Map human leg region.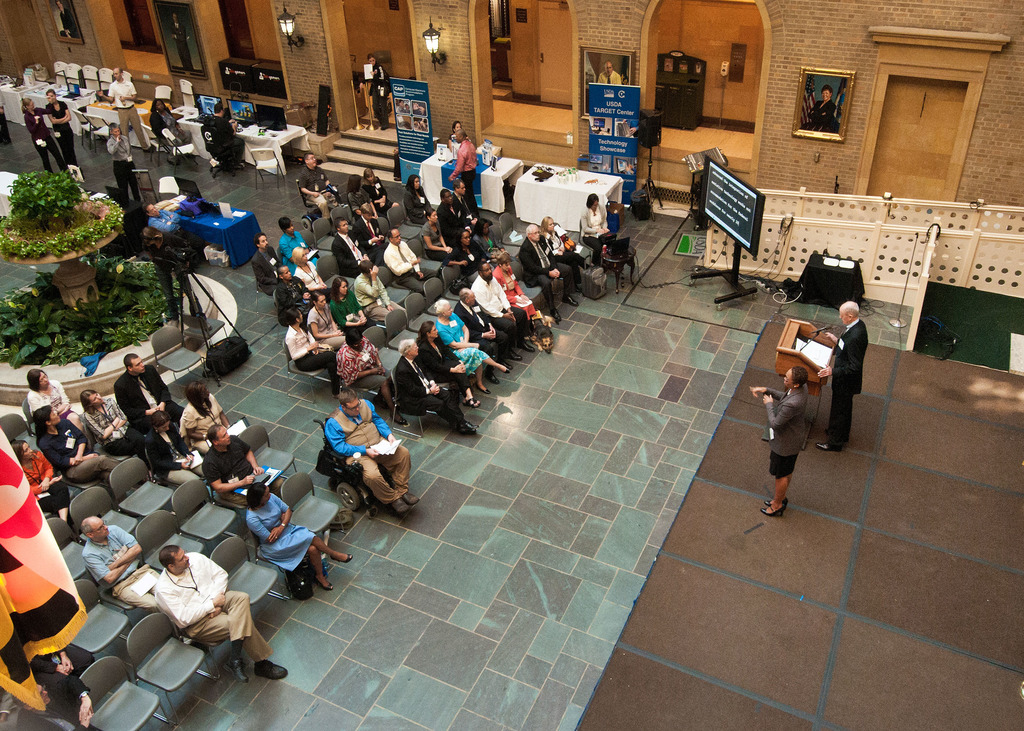
Mapped to box(191, 612, 291, 682).
